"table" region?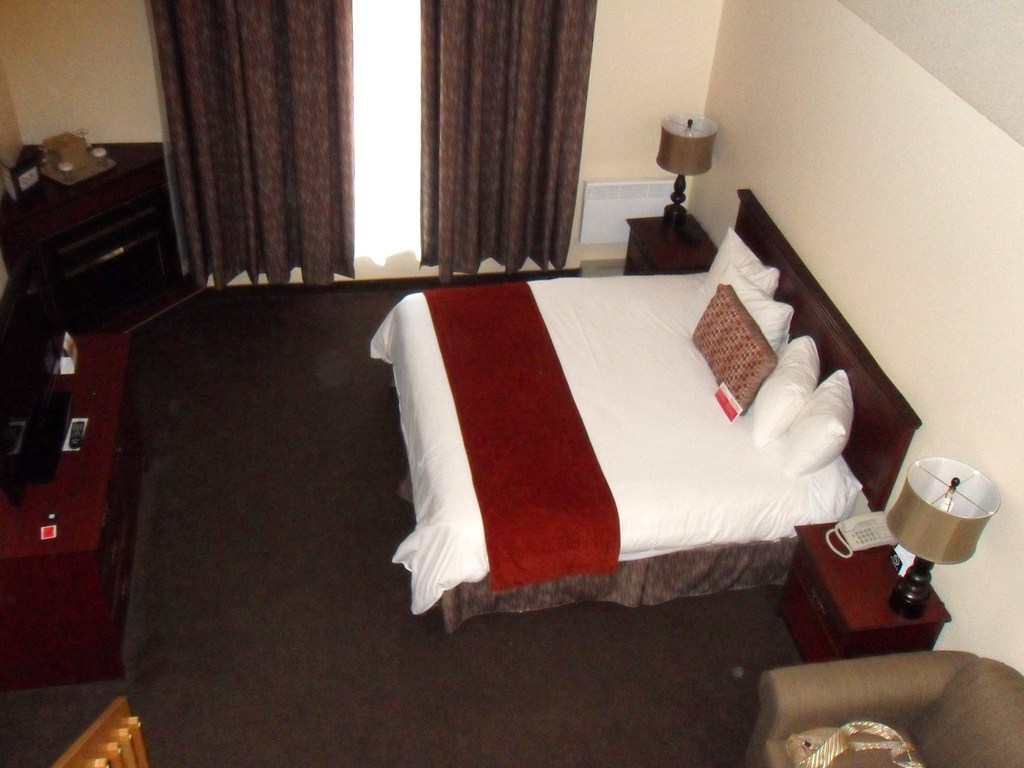
{"left": 4, "top": 331, "right": 149, "bottom": 696}
